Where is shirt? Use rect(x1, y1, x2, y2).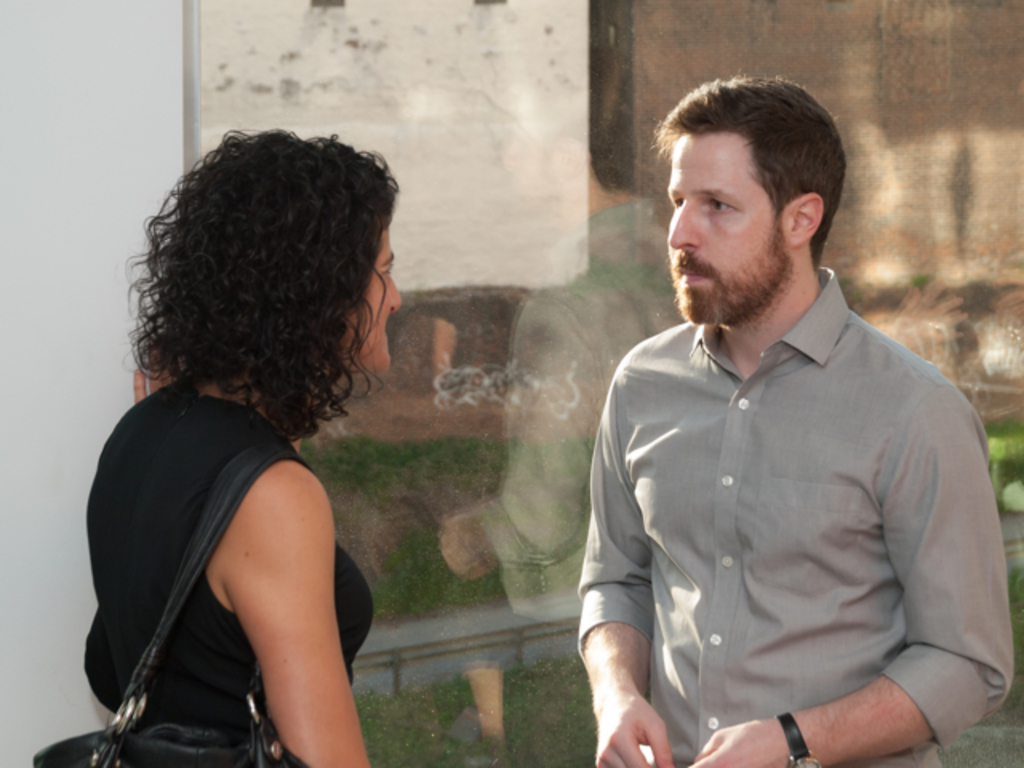
rect(574, 264, 1018, 765).
